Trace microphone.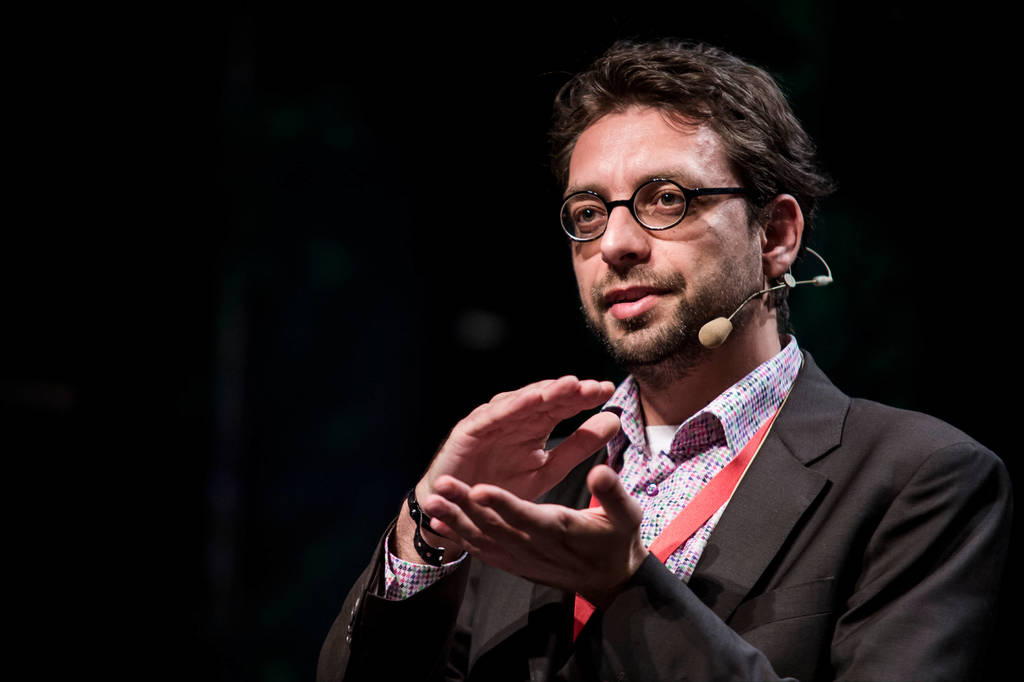
Traced to {"left": 690, "top": 284, "right": 761, "bottom": 356}.
